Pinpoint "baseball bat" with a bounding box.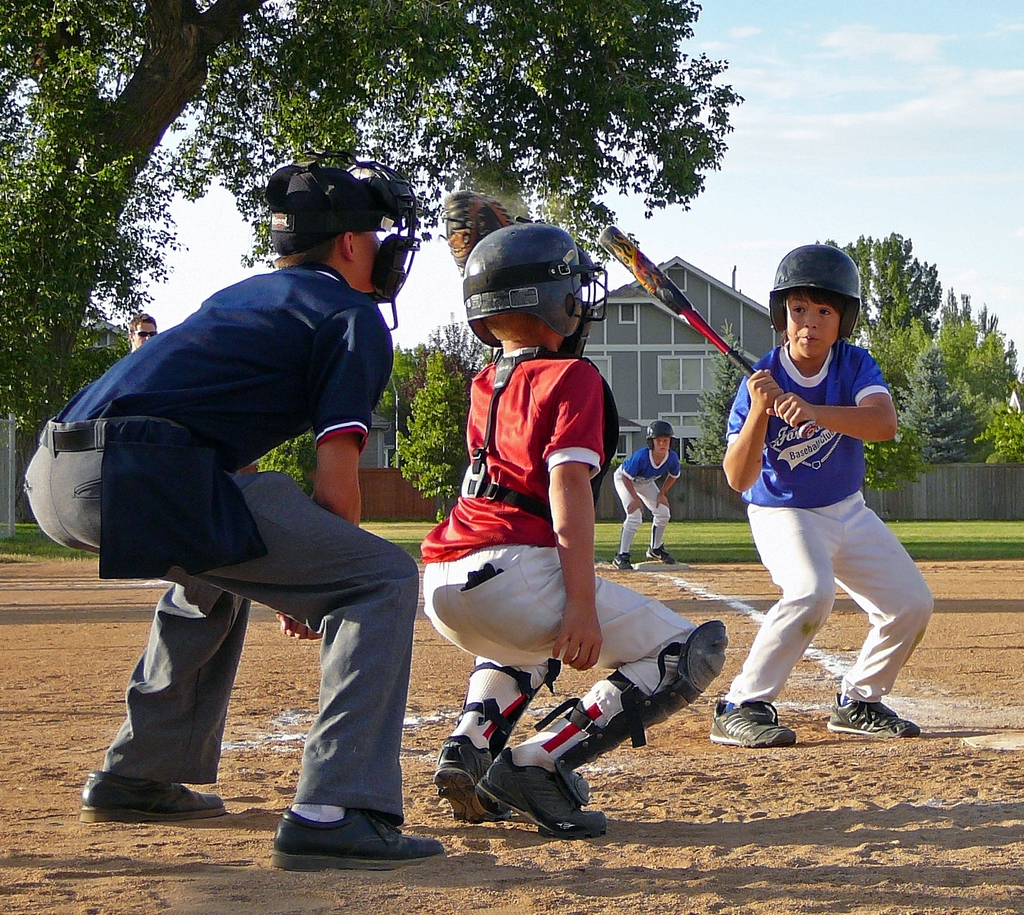
593, 224, 819, 439.
